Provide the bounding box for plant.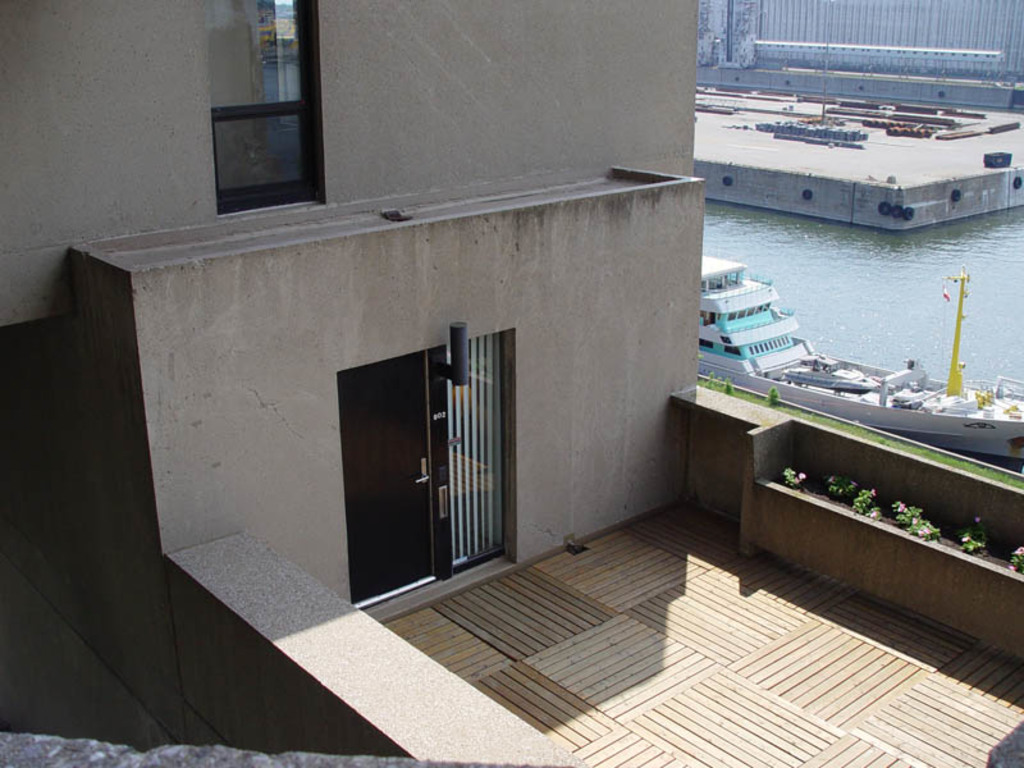
(847, 486, 877, 524).
